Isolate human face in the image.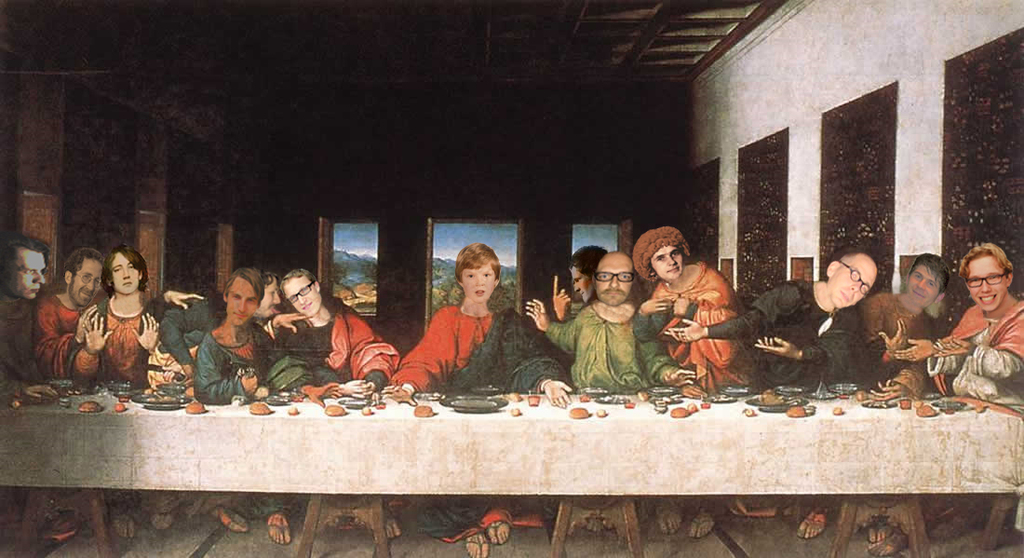
Isolated region: {"x1": 285, "y1": 278, "x2": 317, "y2": 314}.
